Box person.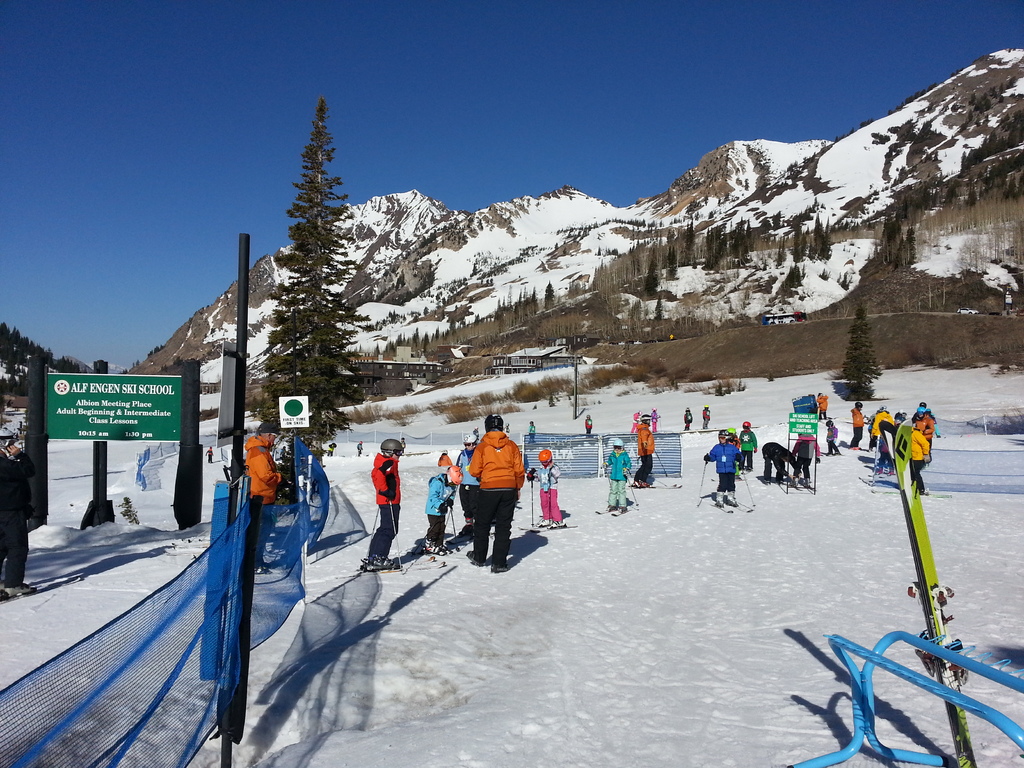
0,434,44,595.
